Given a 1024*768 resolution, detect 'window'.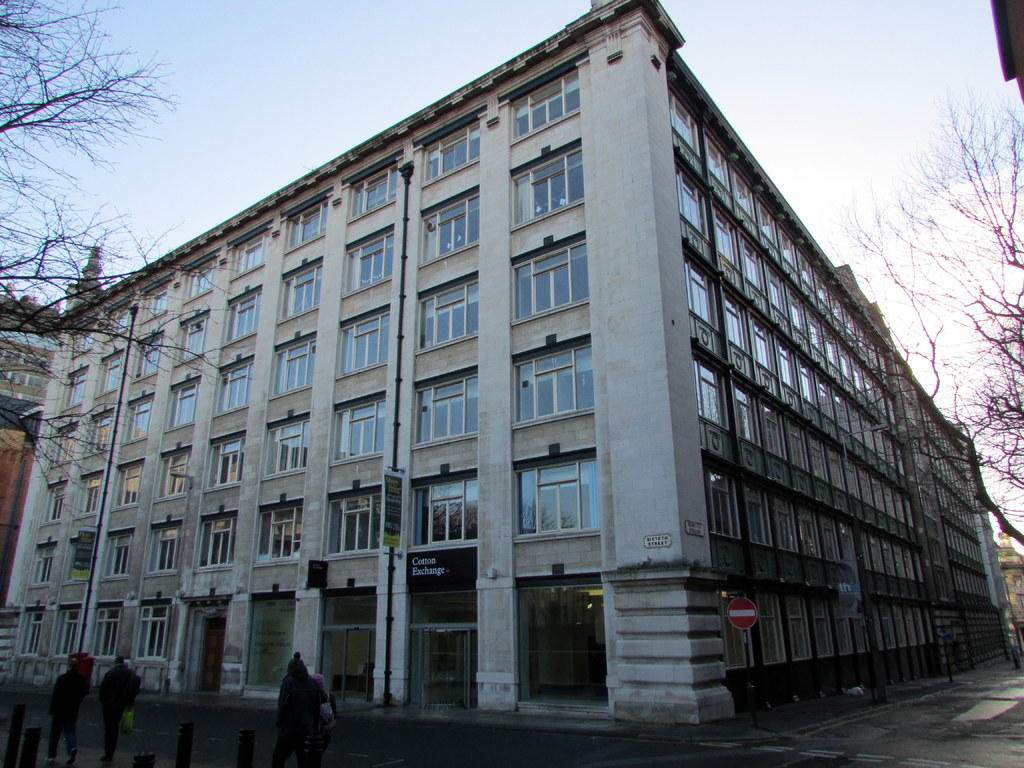
{"left": 762, "top": 403, "right": 788, "bottom": 461}.
